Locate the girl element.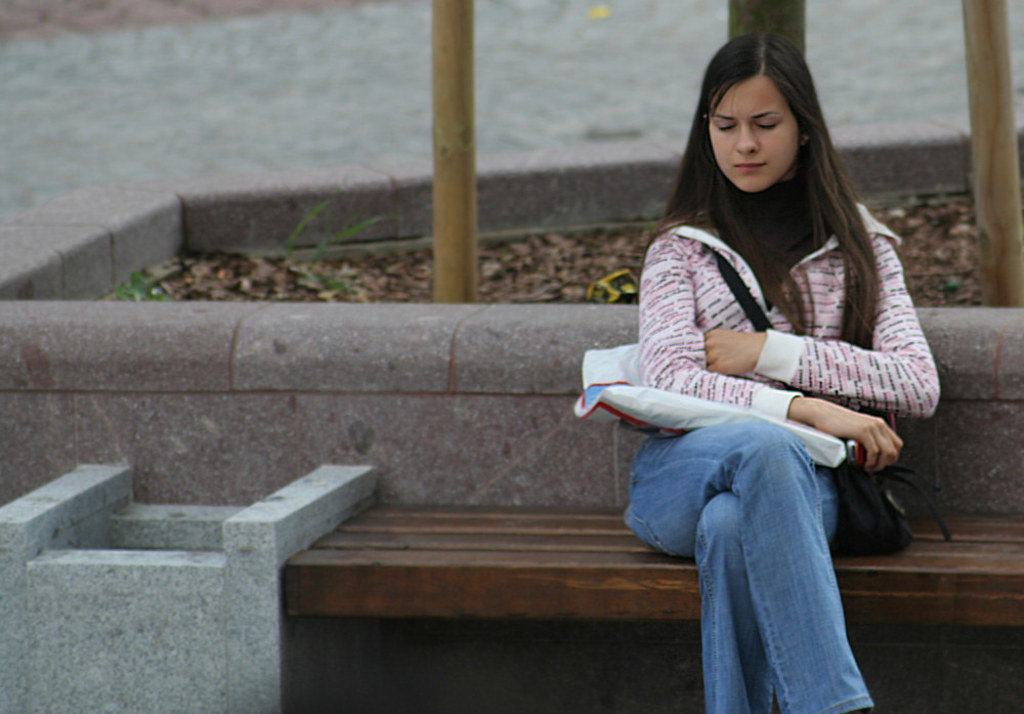
Element bbox: [595,49,942,598].
